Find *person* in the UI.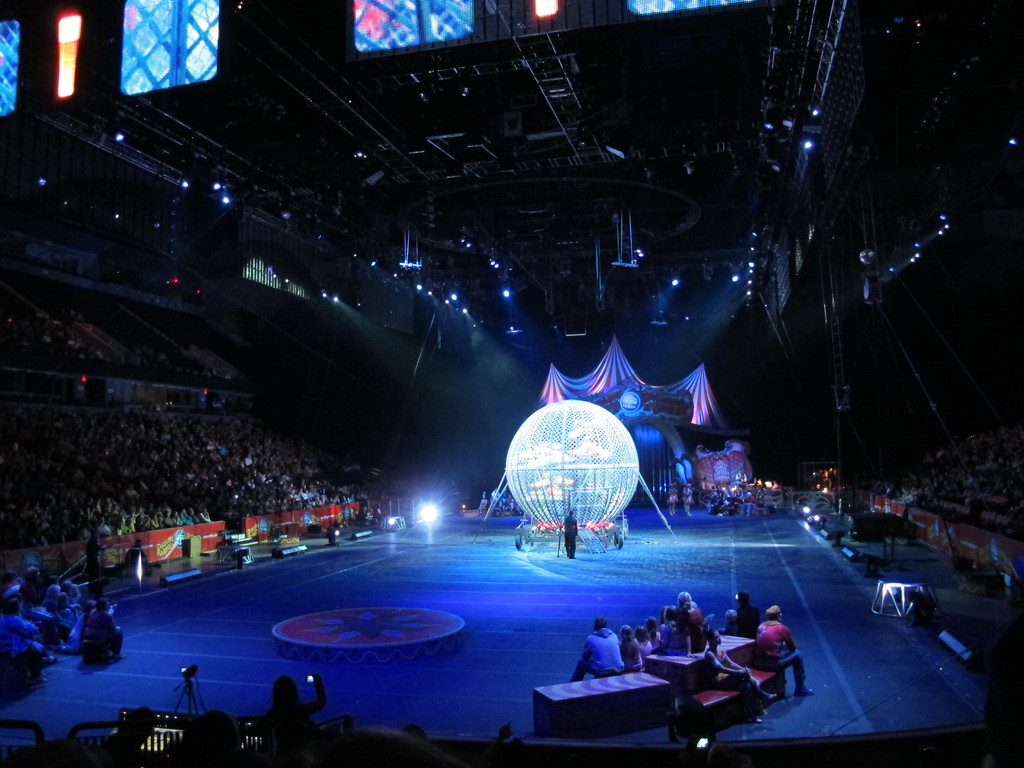
UI element at locate(644, 614, 659, 643).
